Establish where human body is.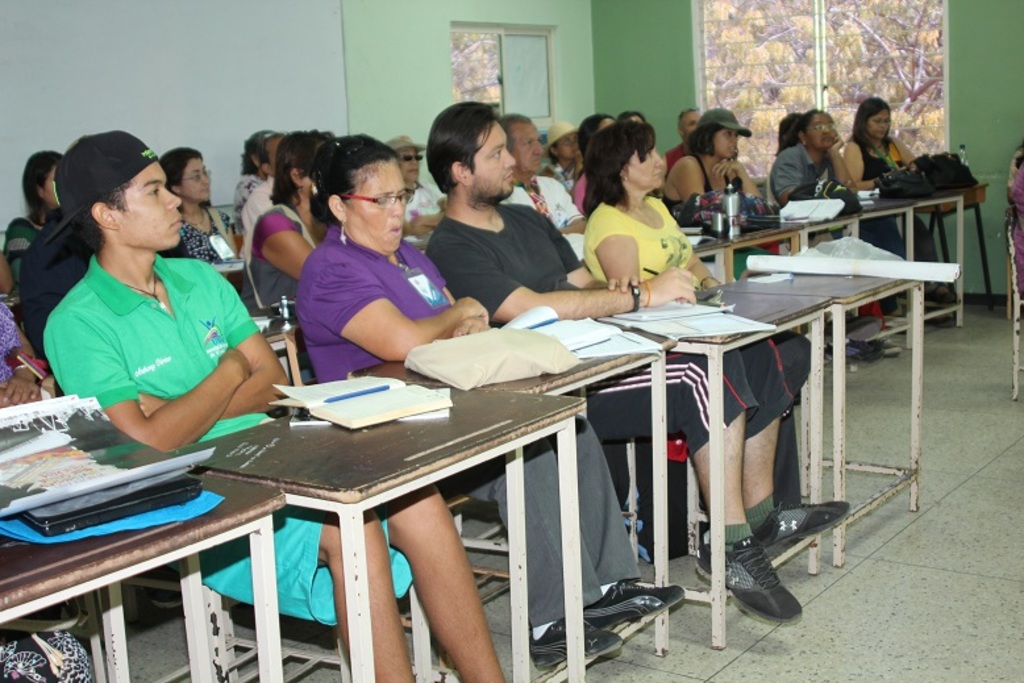
Established at <region>226, 141, 259, 213</region>.
